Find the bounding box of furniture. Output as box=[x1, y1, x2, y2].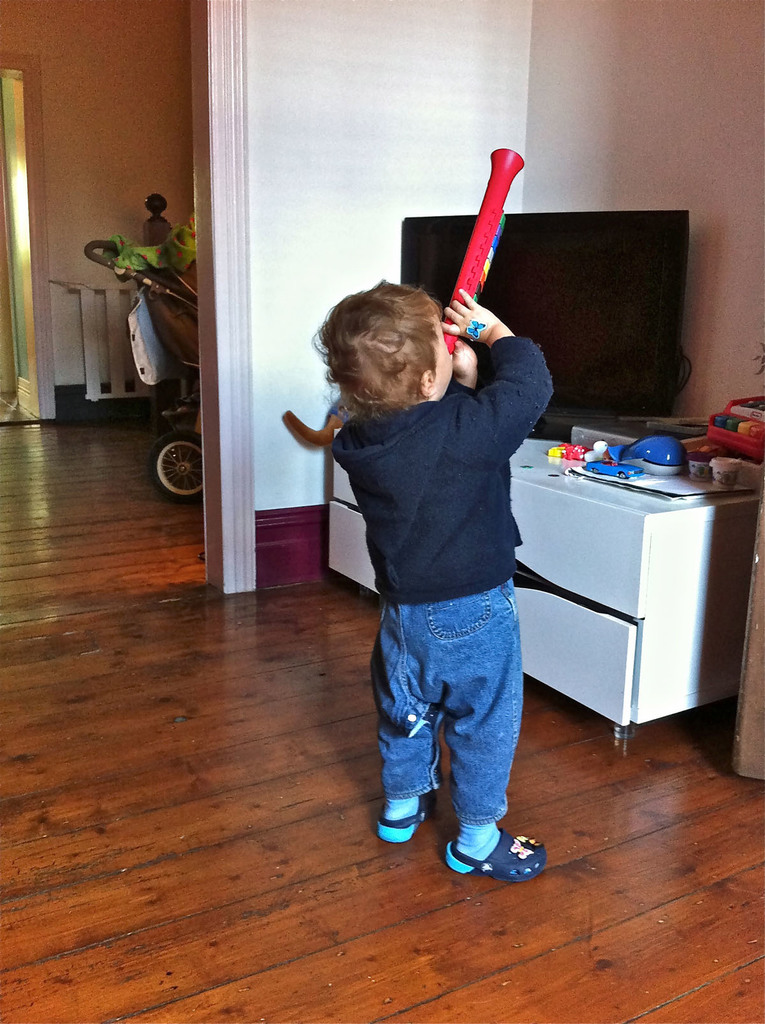
box=[324, 414, 764, 746].
